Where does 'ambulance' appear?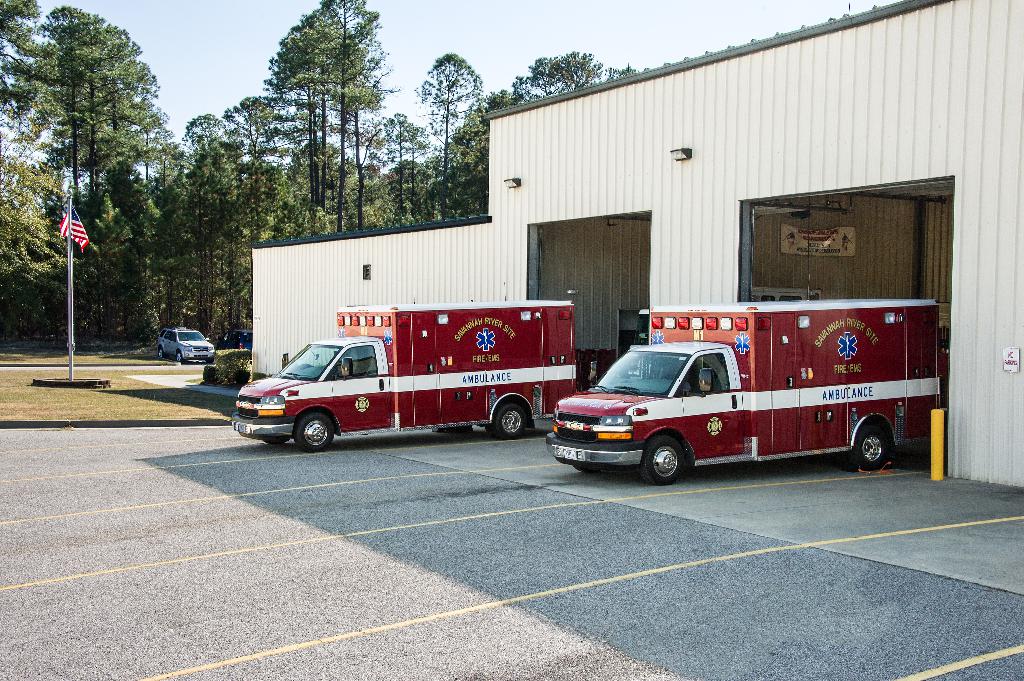
Appears at l=230, t=305, r=579, b=452.
